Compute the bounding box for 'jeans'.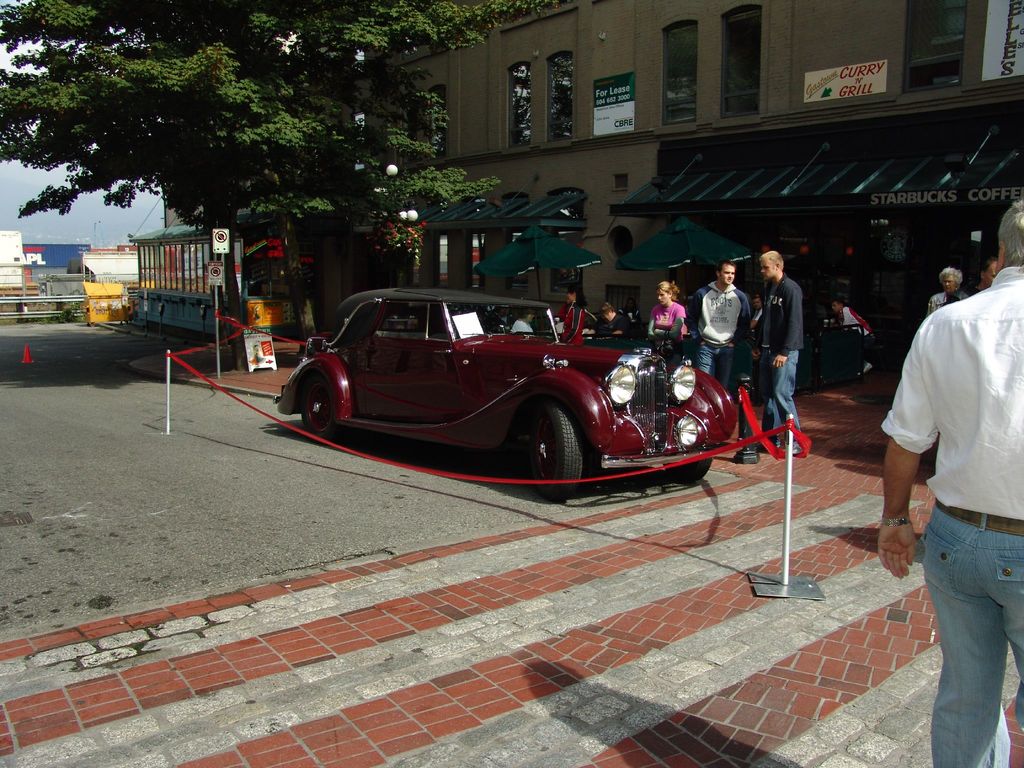
crop(695, 337, 737, 395).
